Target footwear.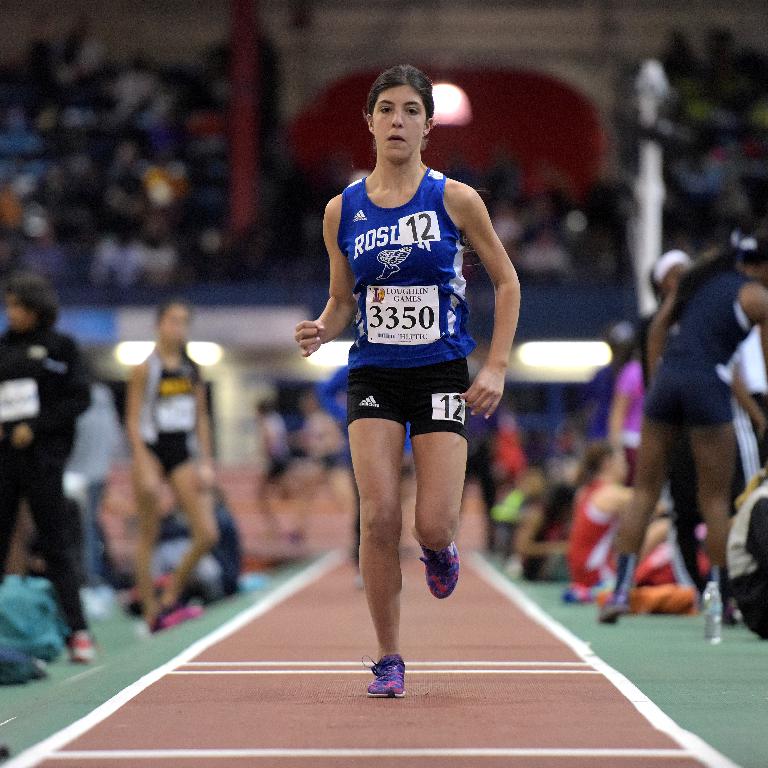
Target region: 601:598:627:628.
